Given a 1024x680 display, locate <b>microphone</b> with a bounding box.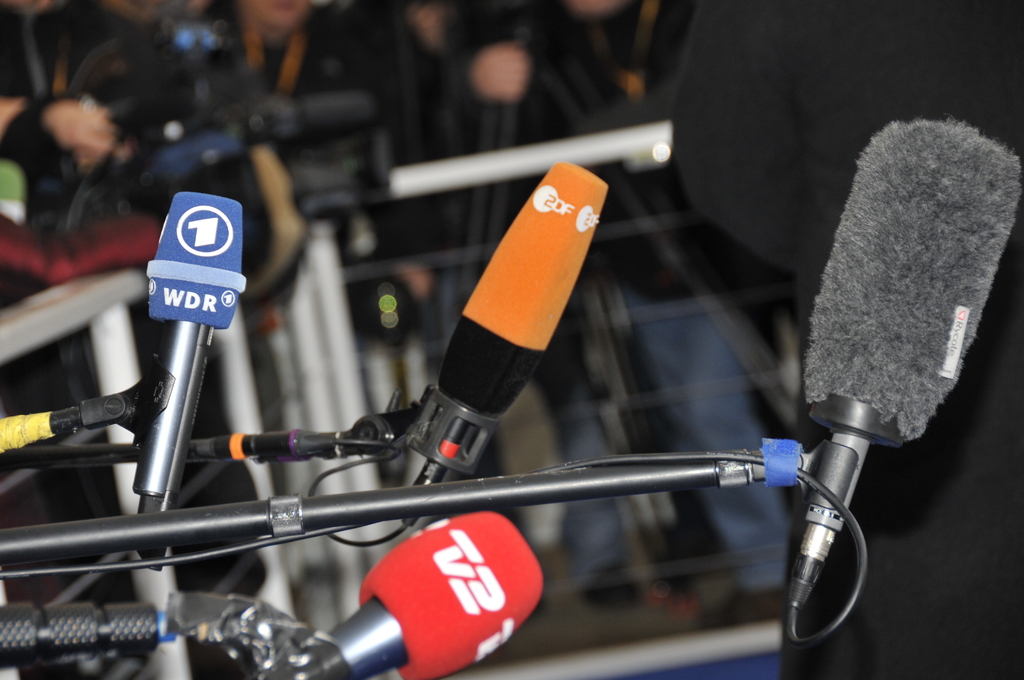
Located: bbox=(792, 111, 1023, 642).
